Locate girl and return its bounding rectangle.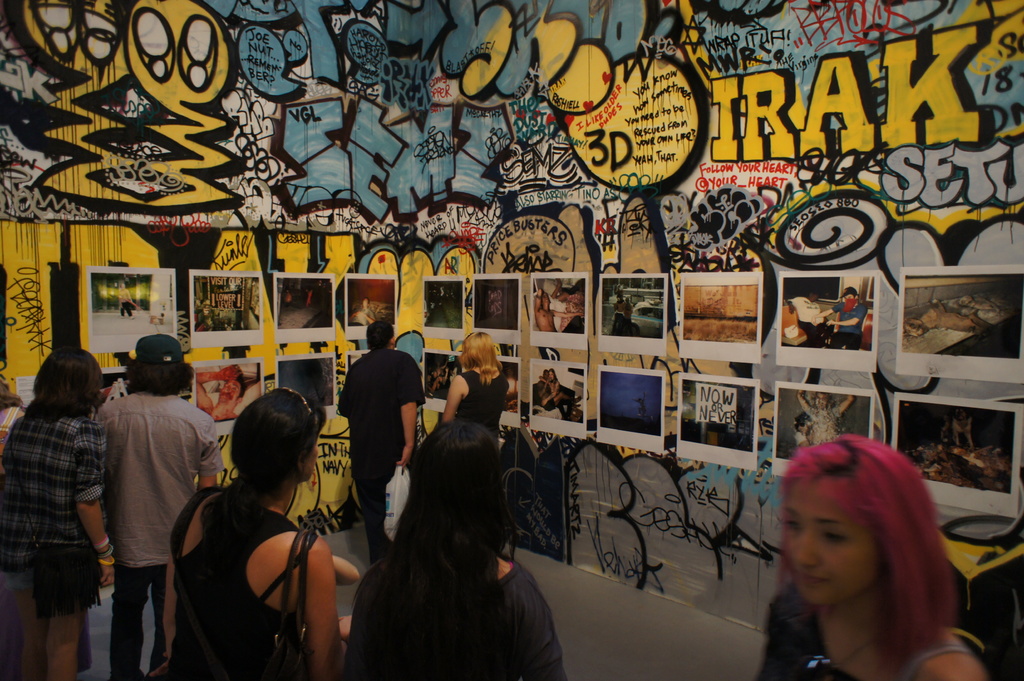
pyautogui.locateOnScreen(154, 391, 326, 680).
